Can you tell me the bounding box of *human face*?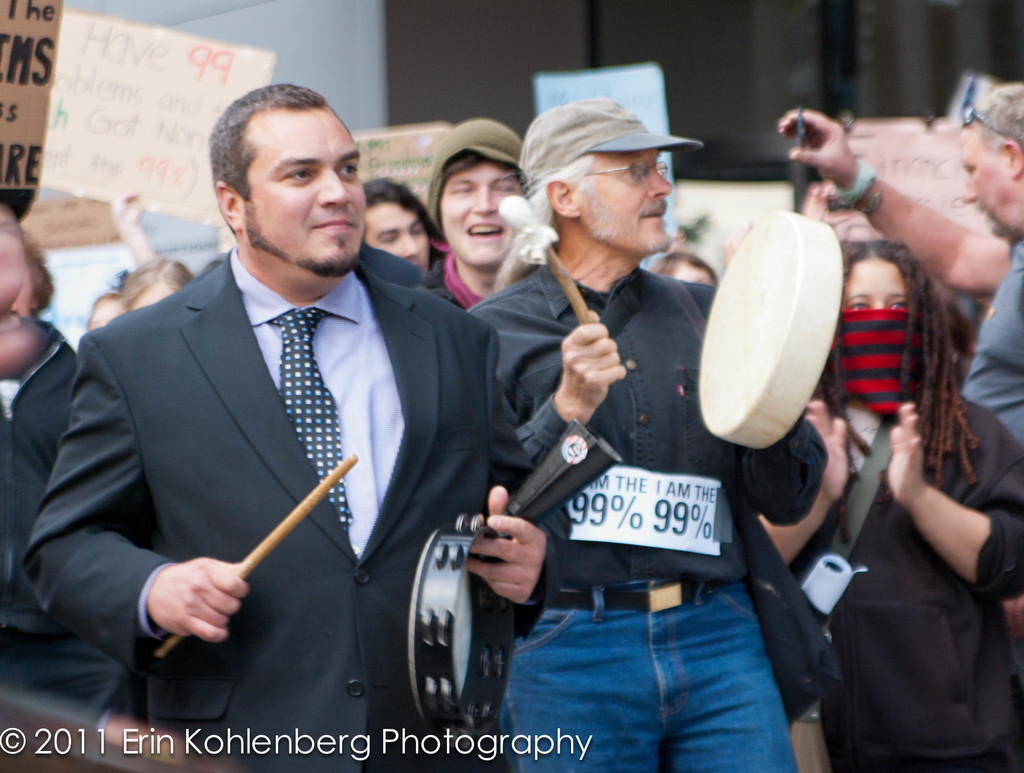
l=437, t=158, r=526, b=268.
